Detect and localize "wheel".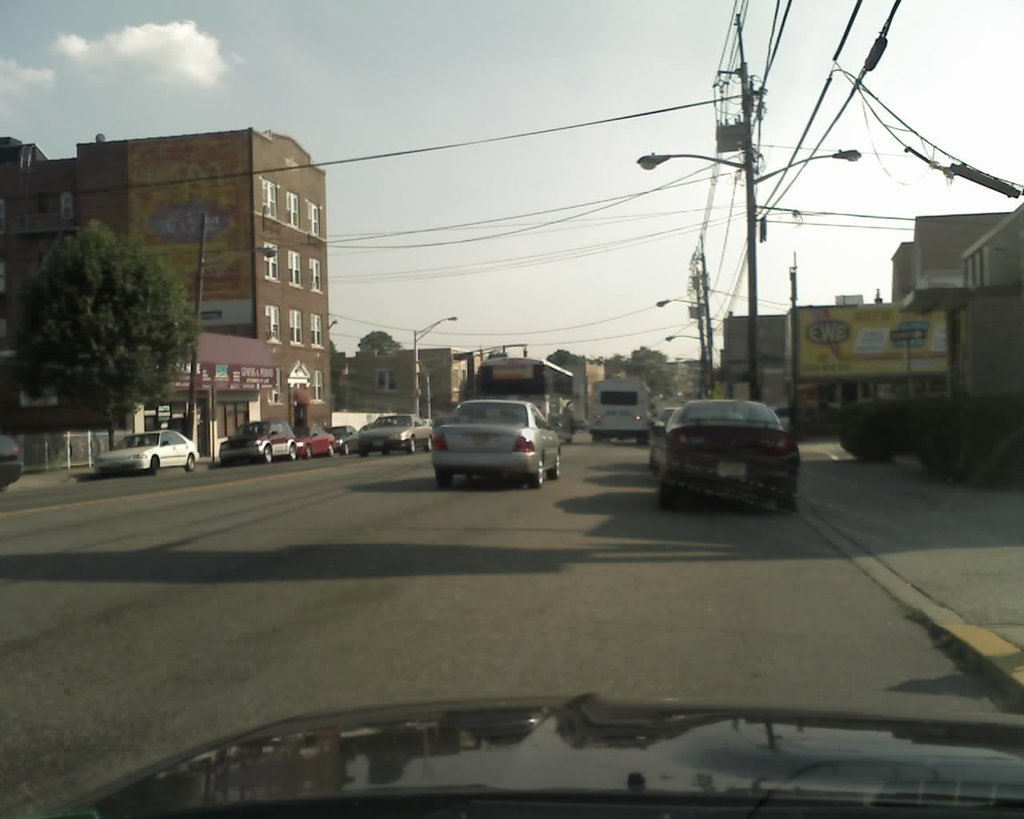
Localized at (x1=637, y1=440, x2=646, y2=443).
